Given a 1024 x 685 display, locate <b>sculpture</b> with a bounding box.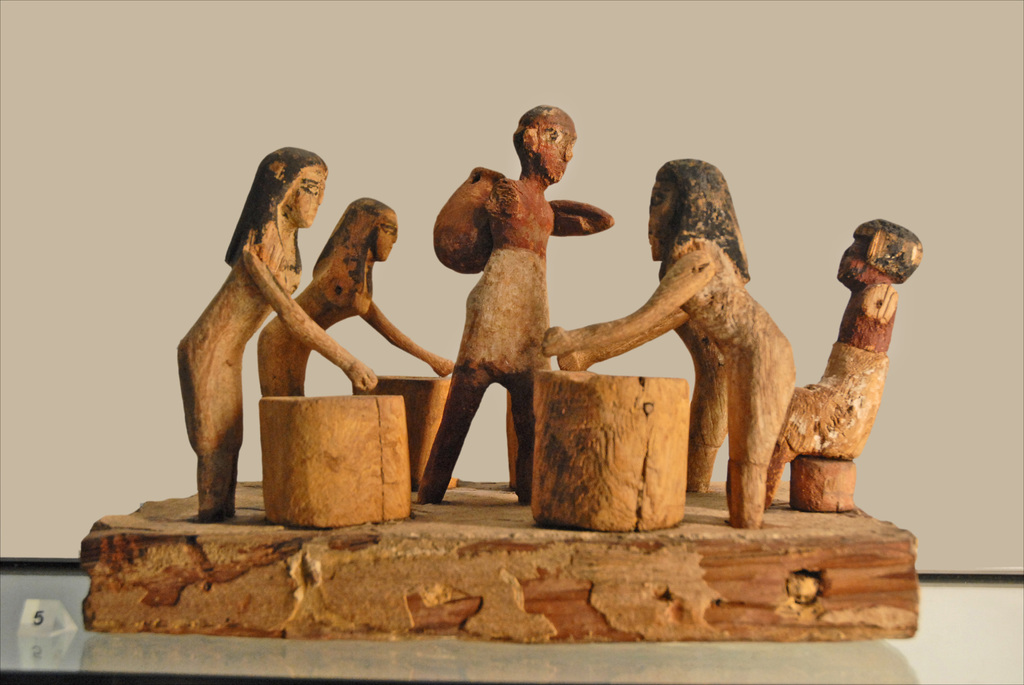
Located: [250,192,466,398].
